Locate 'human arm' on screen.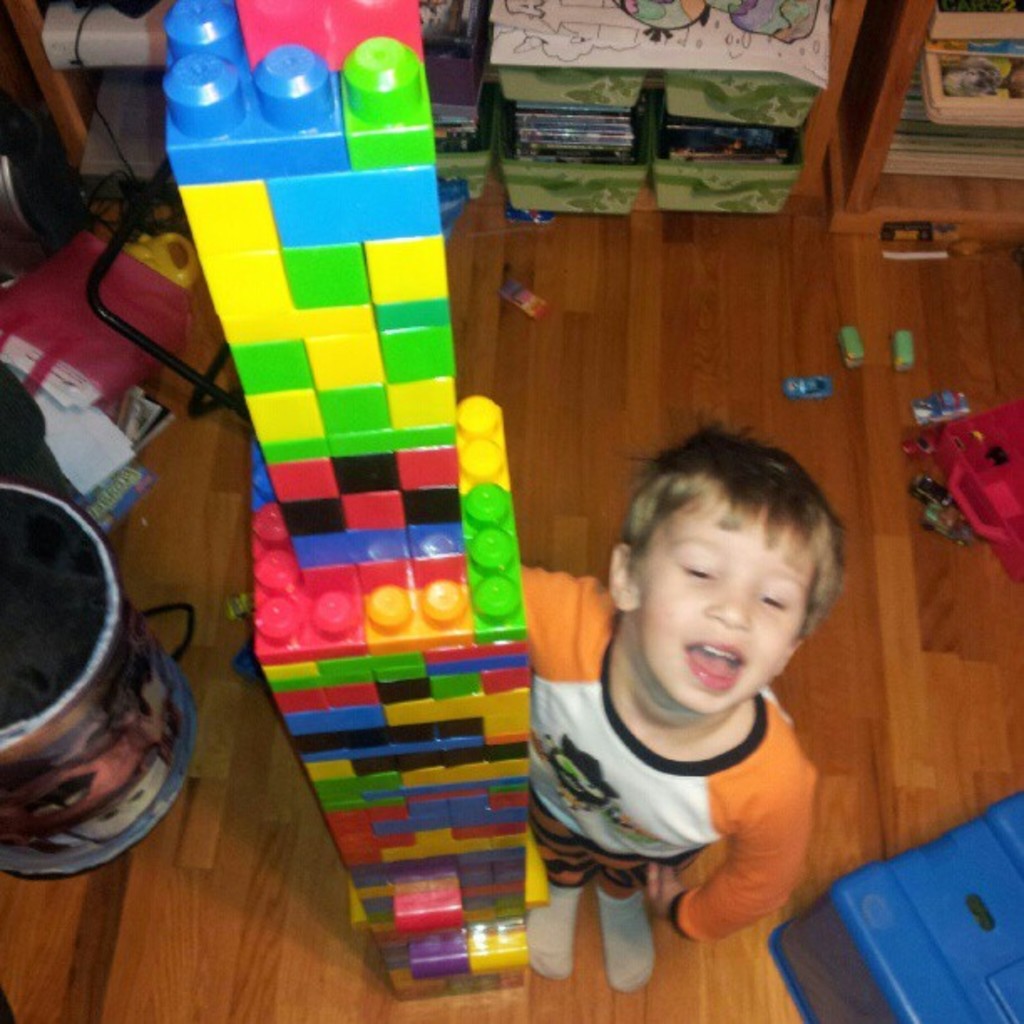
On screen at <box>510,566,604,696</box>.
